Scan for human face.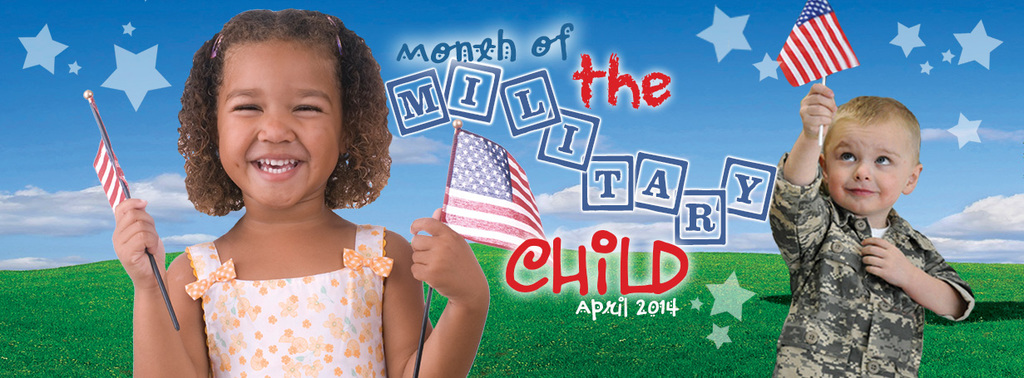
Scan result: (x1=824, y1=125, x2=909, y2=209).
